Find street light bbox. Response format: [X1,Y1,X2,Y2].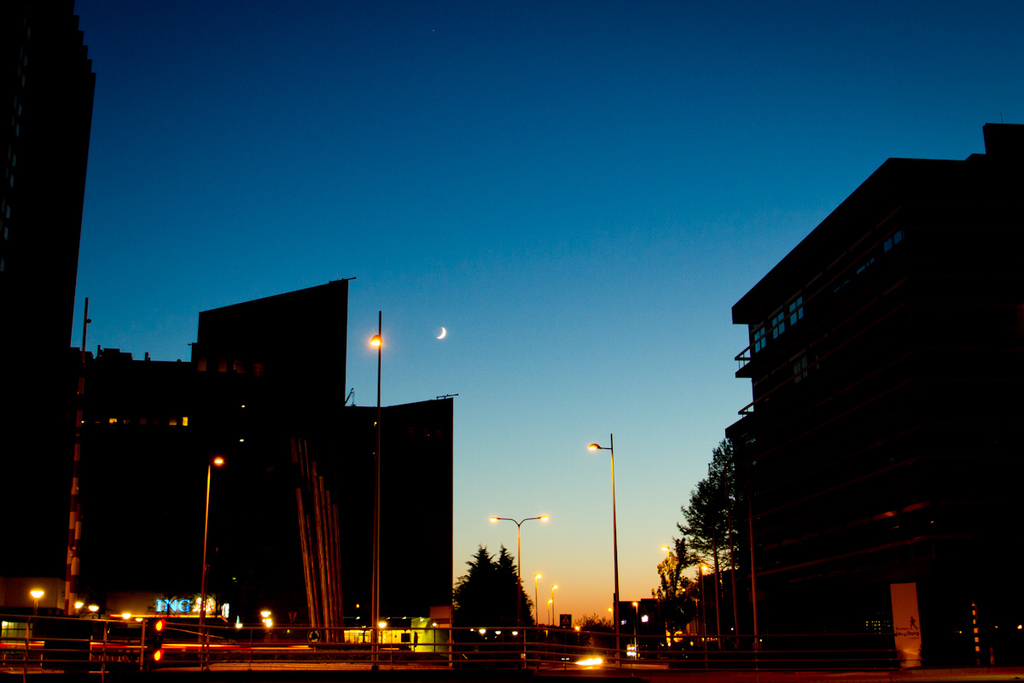
[370,312,389,674].
